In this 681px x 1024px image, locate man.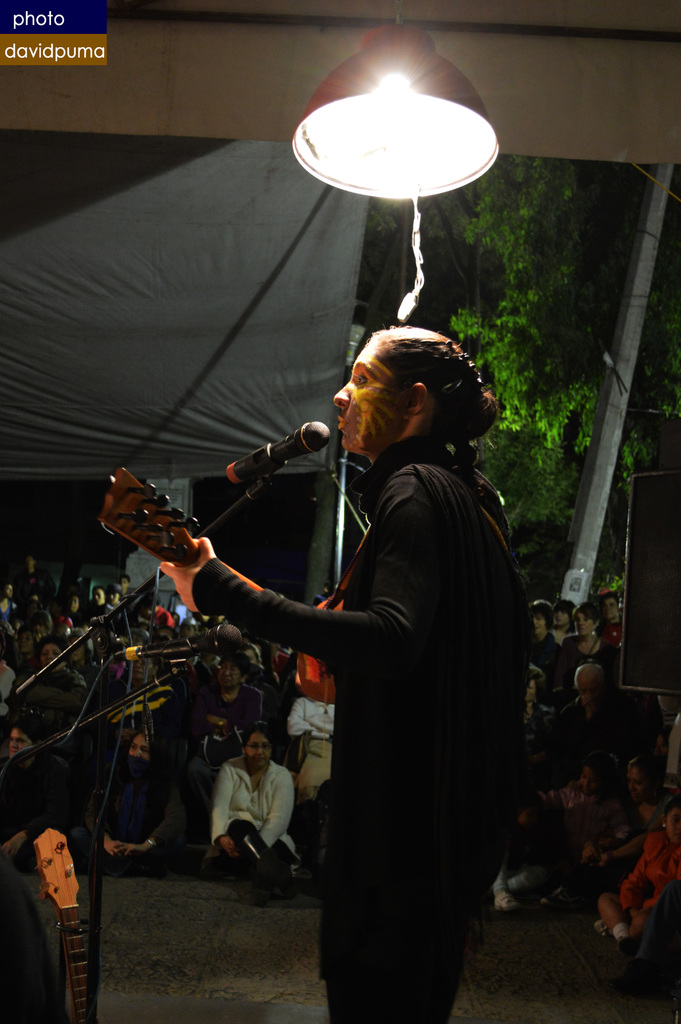
Bounding box: 0/580/18/623.
